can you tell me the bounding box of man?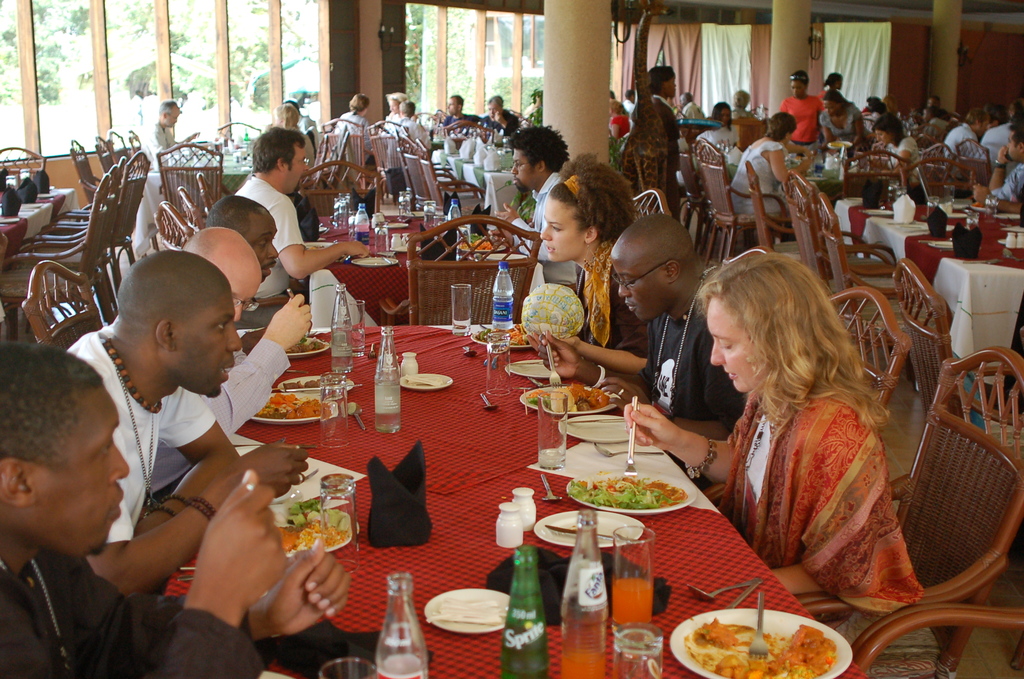
483:91:520:135.
